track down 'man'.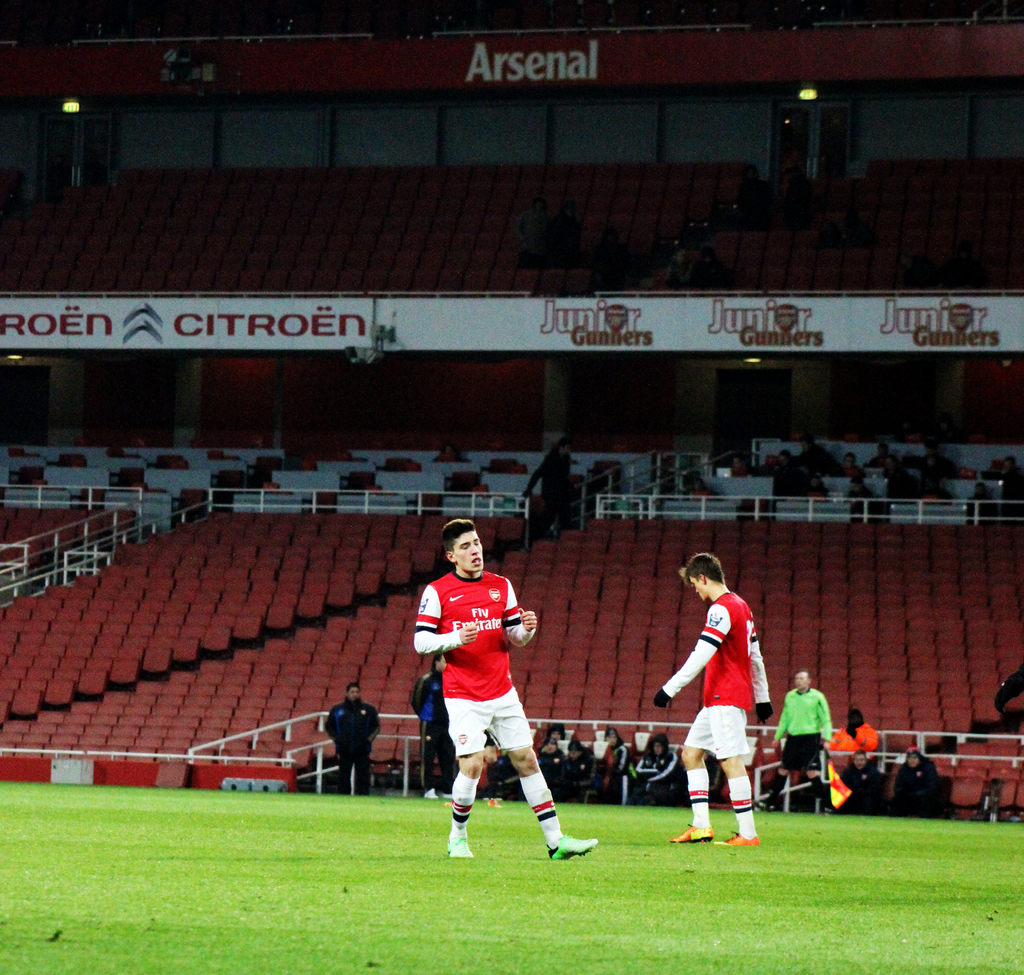
Tracked to (left=838, top=746, right=892, bottom=819).
